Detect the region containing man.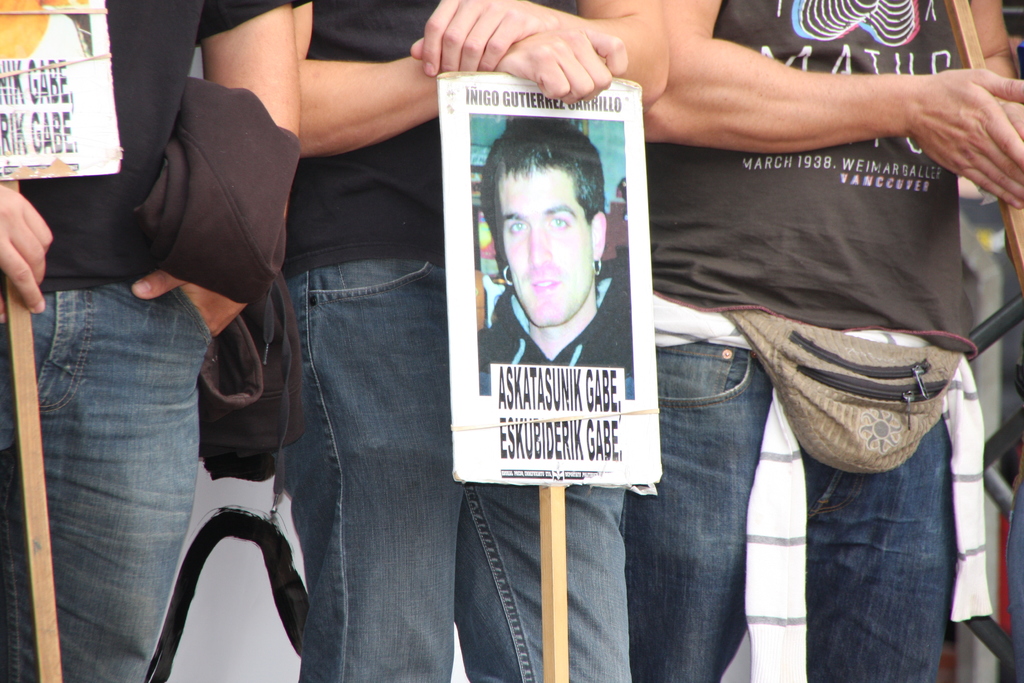
locate(0, 0, 303, 682).
